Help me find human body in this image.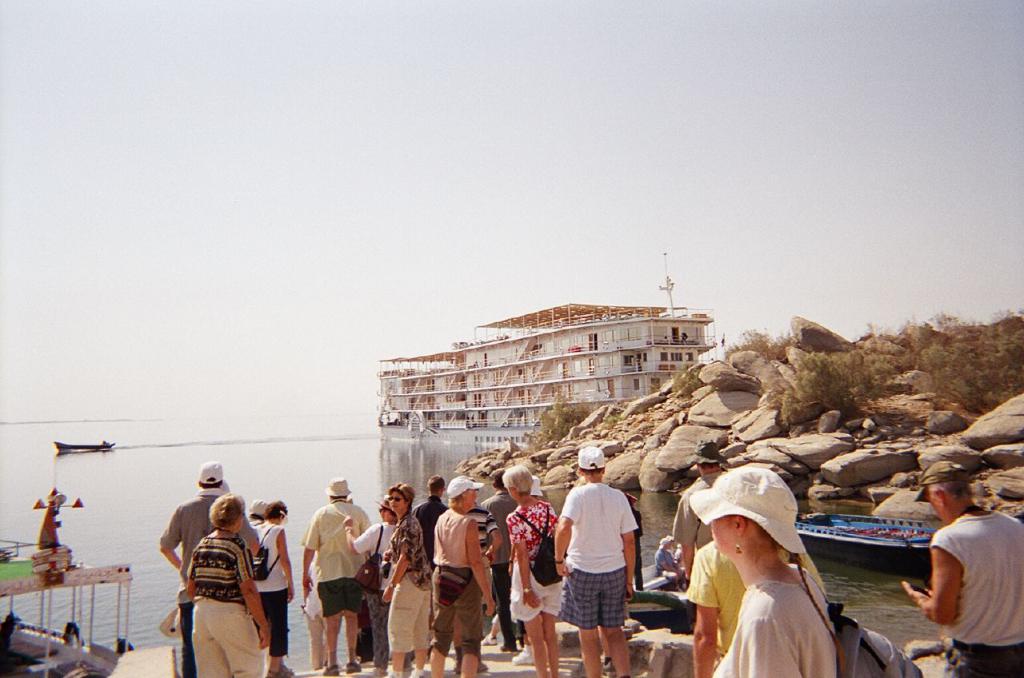
Found it: select_region(909, 449, 1023, 677).
